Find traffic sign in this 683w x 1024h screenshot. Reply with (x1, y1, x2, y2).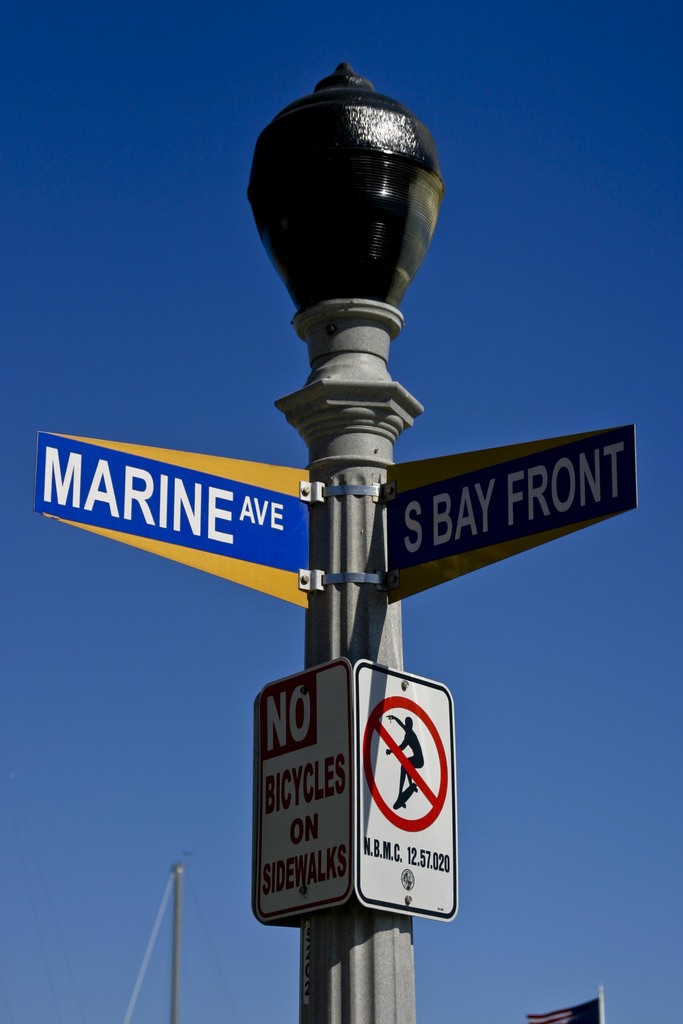
(355, 653, 459, 913).
